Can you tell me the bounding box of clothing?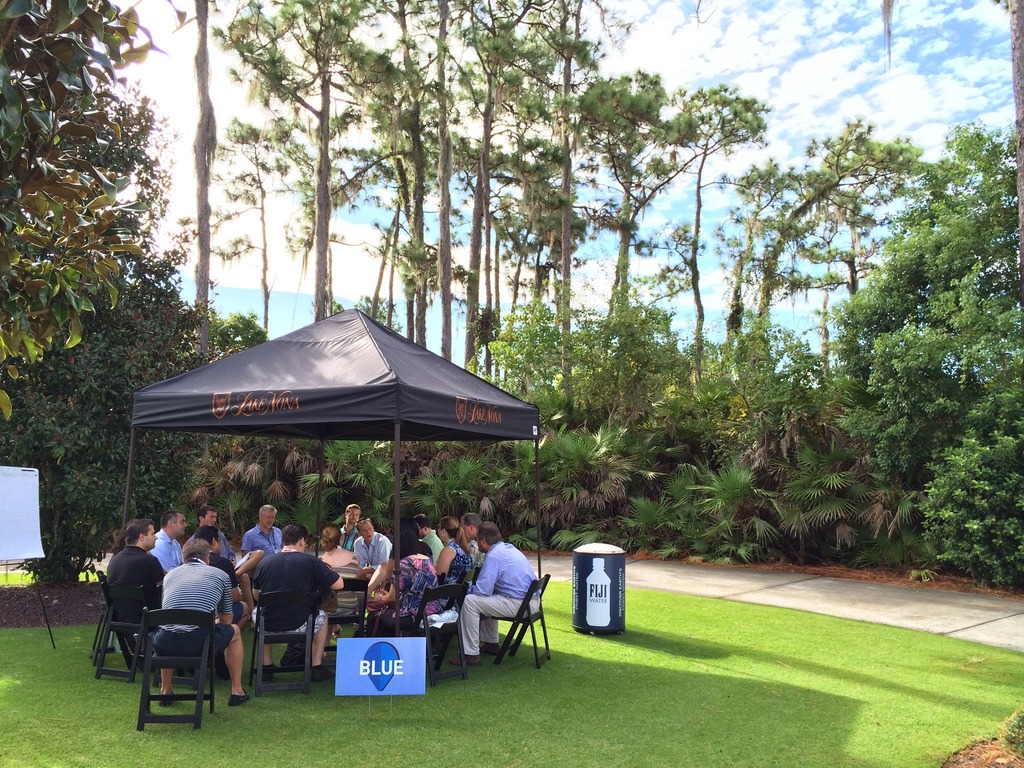
bbox(150, 528, 184, 568).
